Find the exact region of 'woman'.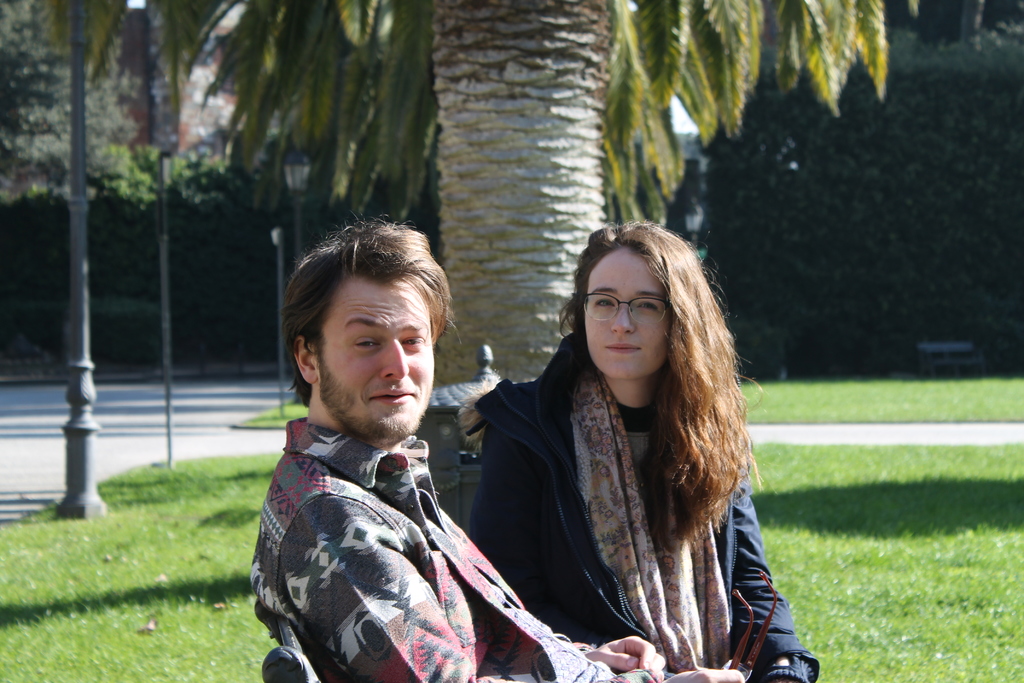
Exact region: 446, 220, 799, 676.
